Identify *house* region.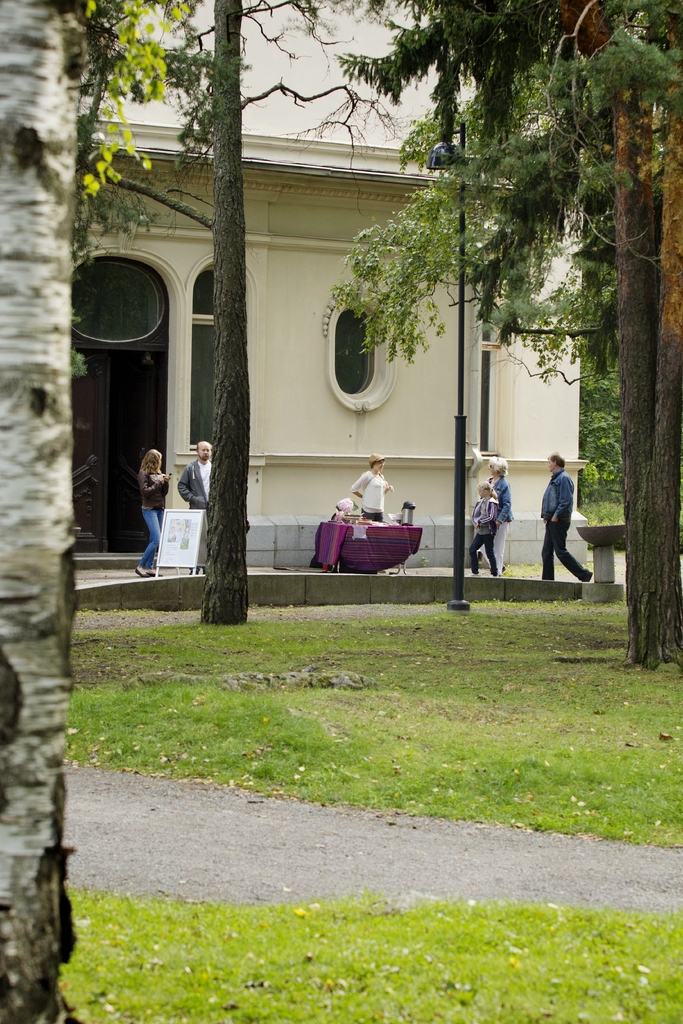
Region: select_region(62, 68, 591, 648).
